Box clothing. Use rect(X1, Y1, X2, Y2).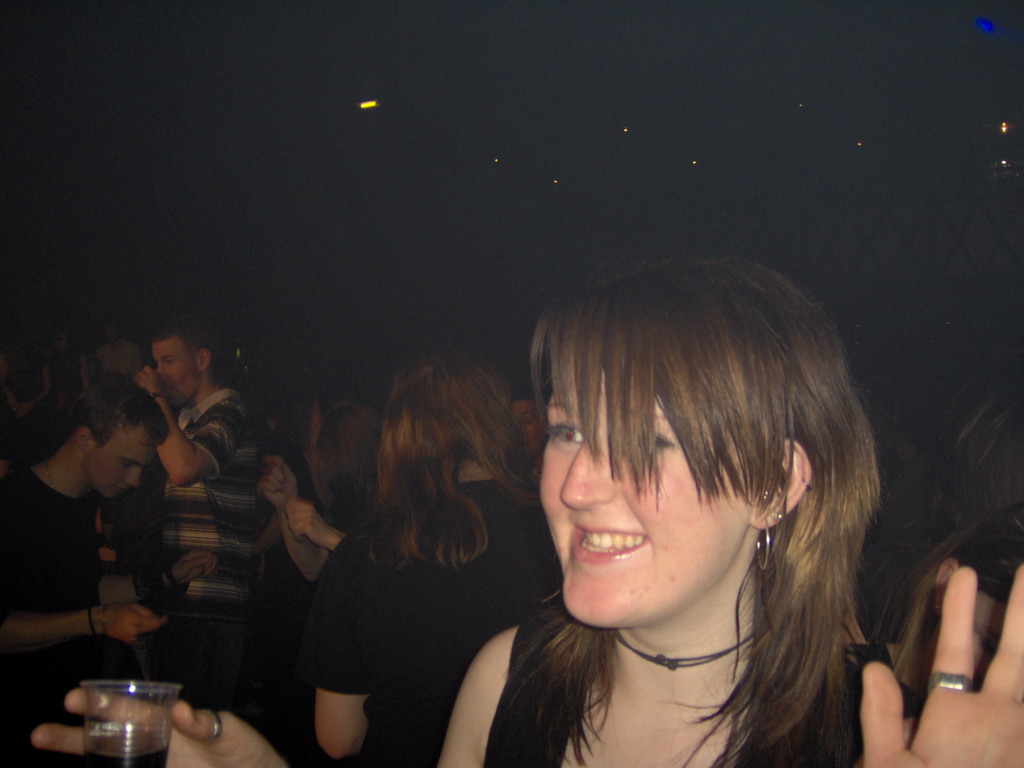
rect(156, 387, 255, 719).
